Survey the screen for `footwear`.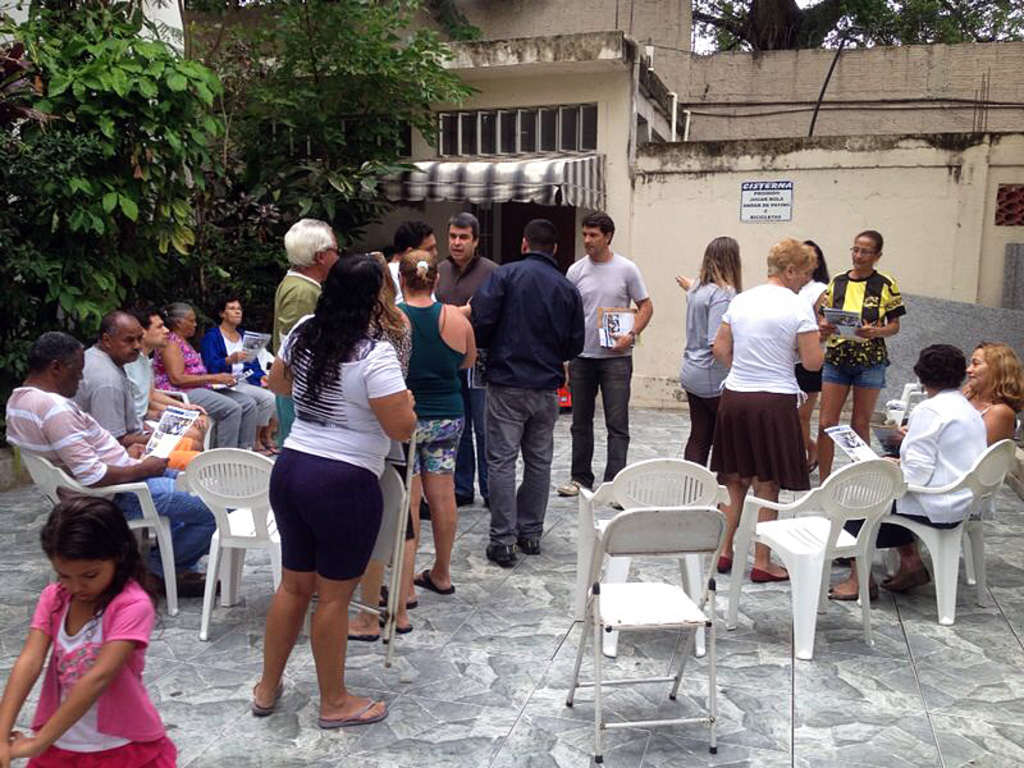
Survey found: left=413, top=567, right=454, bottom=594.
